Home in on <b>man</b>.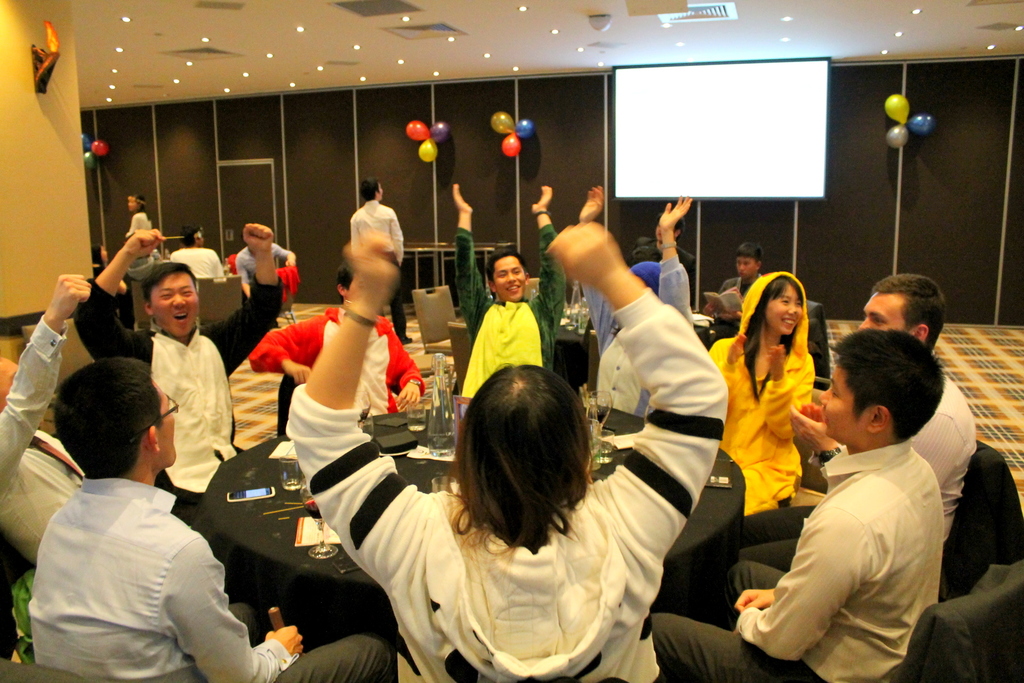
Homed in at 244,263,420,410.
